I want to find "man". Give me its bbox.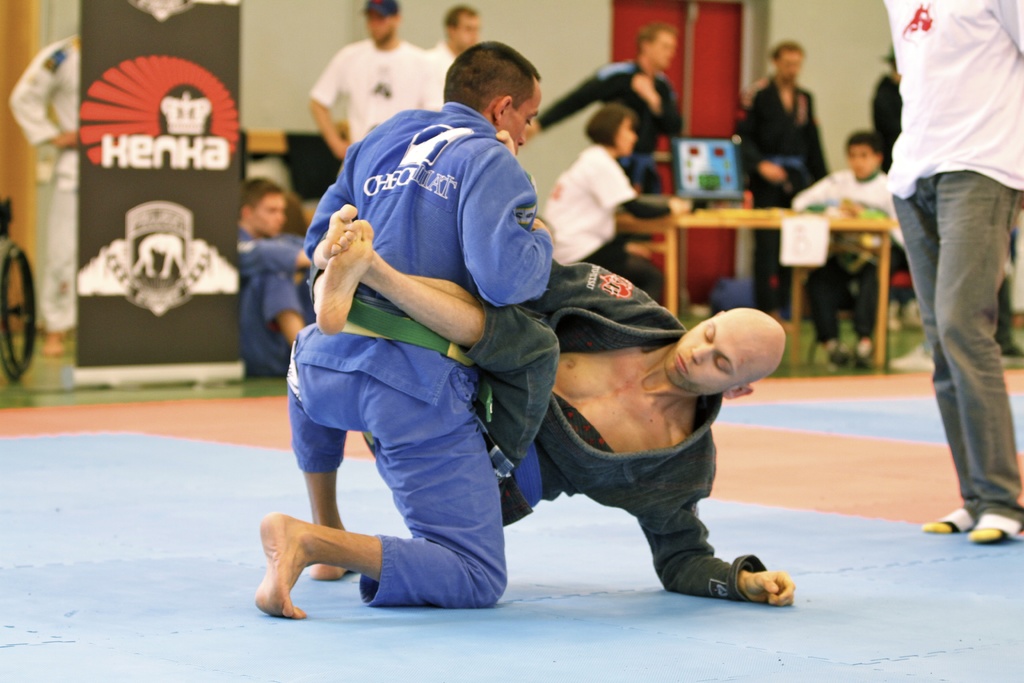
250 42 550 615.
